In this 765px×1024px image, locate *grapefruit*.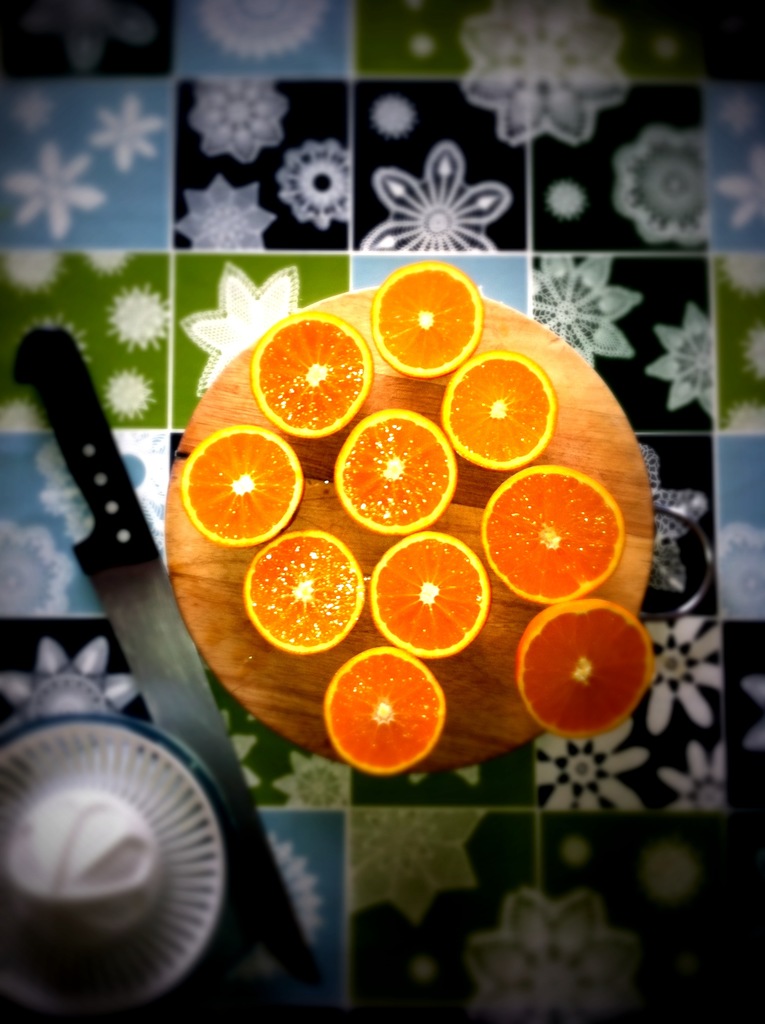
Bounding box: [367, 253, 479, 376].
